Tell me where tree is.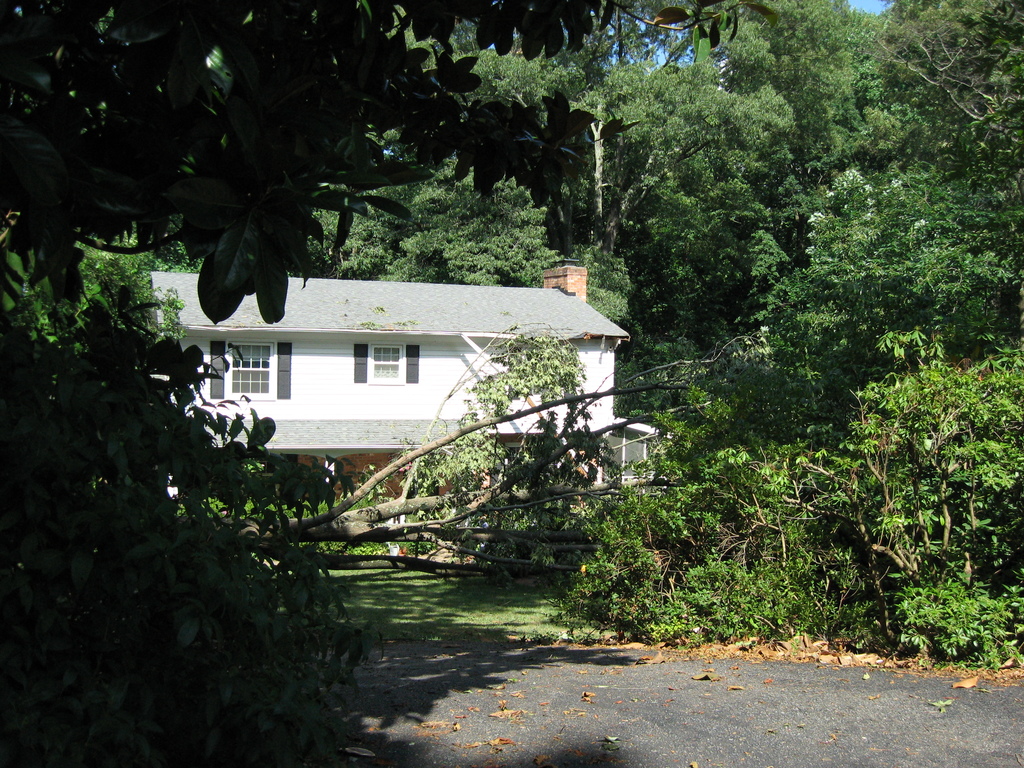
tree is at box=[0, 299, 390, 765].
